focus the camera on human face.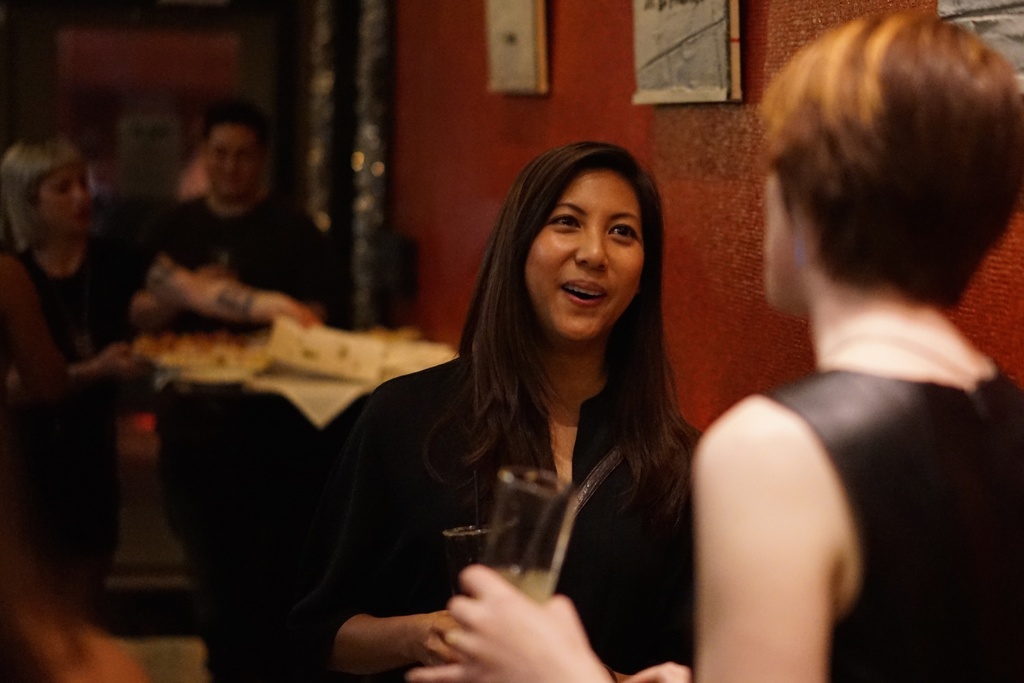
Focus region: bbox=(31, 177, 93, 235).
